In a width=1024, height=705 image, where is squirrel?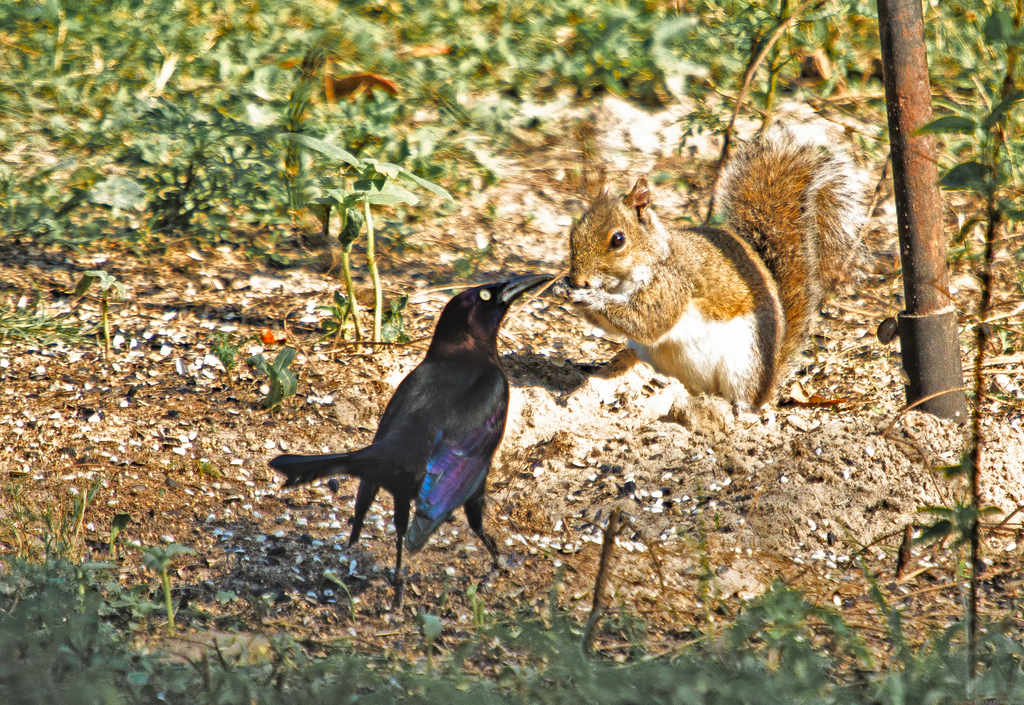
pyautogui.locateOnScreen(560, 120, 870, 411).
